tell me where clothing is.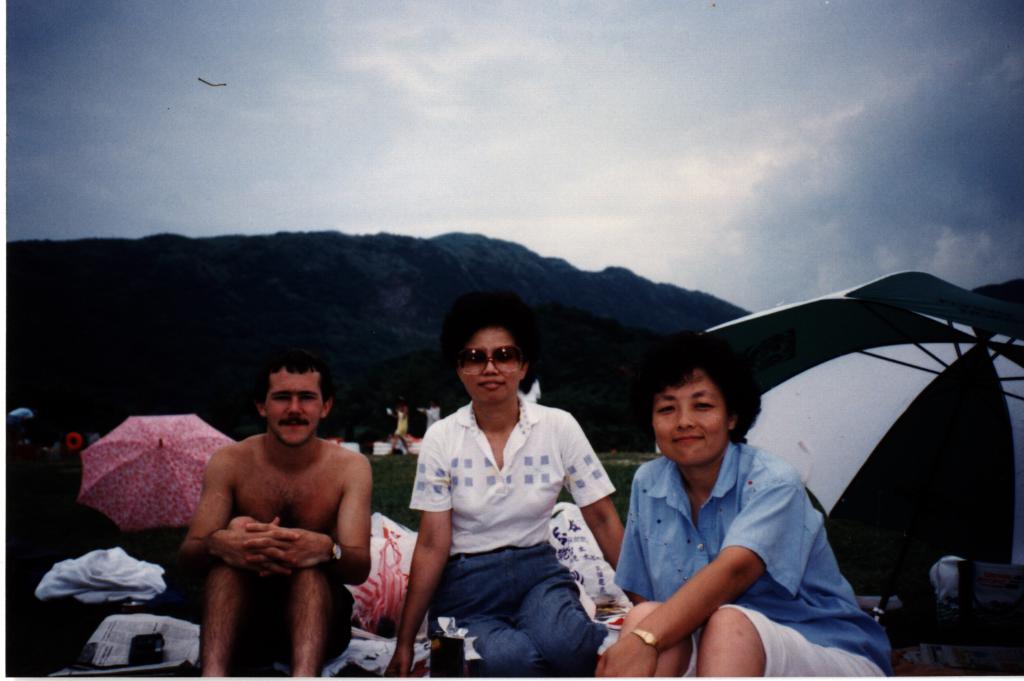
clothing is at 616, 437, 894, 680.
